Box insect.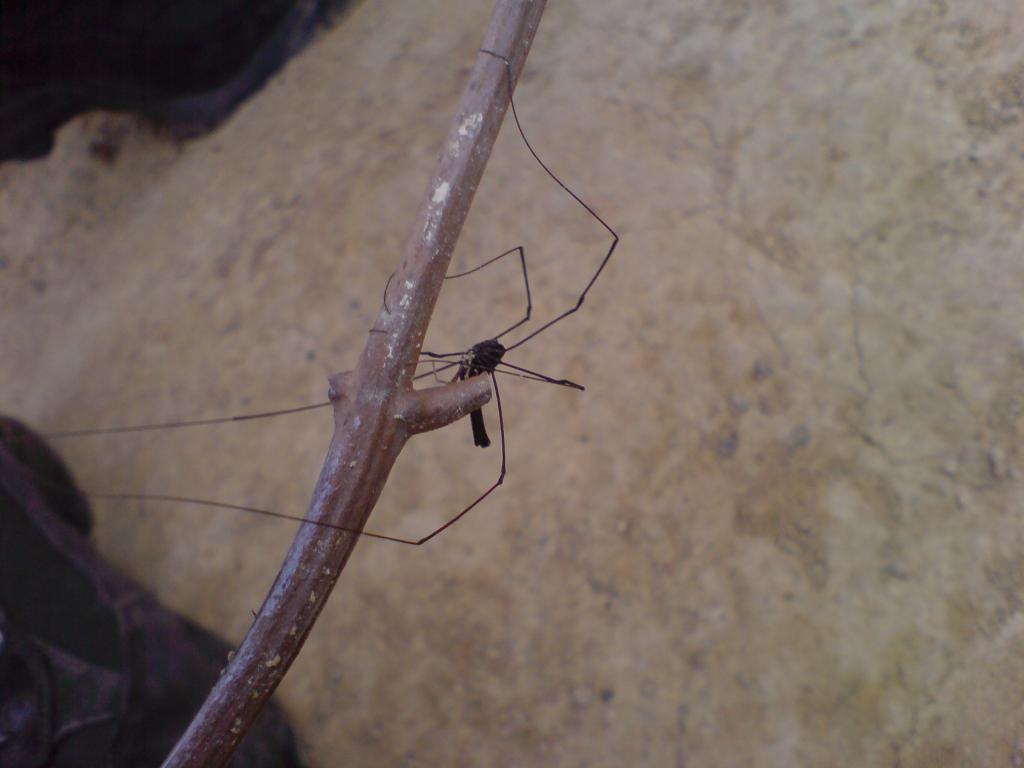
bbox(36, 43, 626, 555).
